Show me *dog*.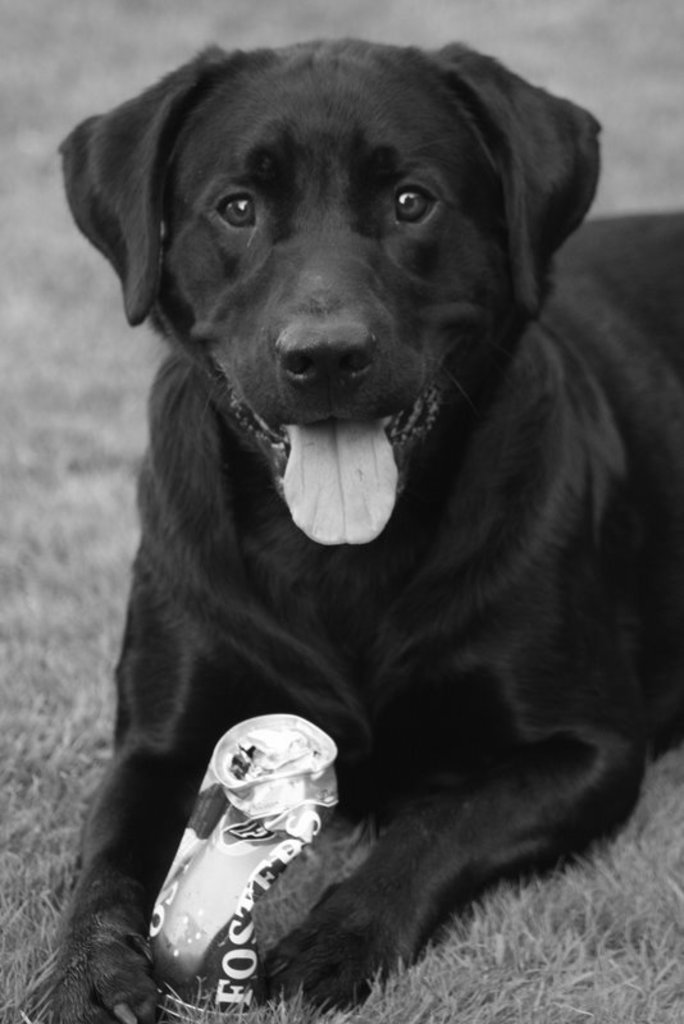
*dog* is here: (23, 37, 683, 1023).
